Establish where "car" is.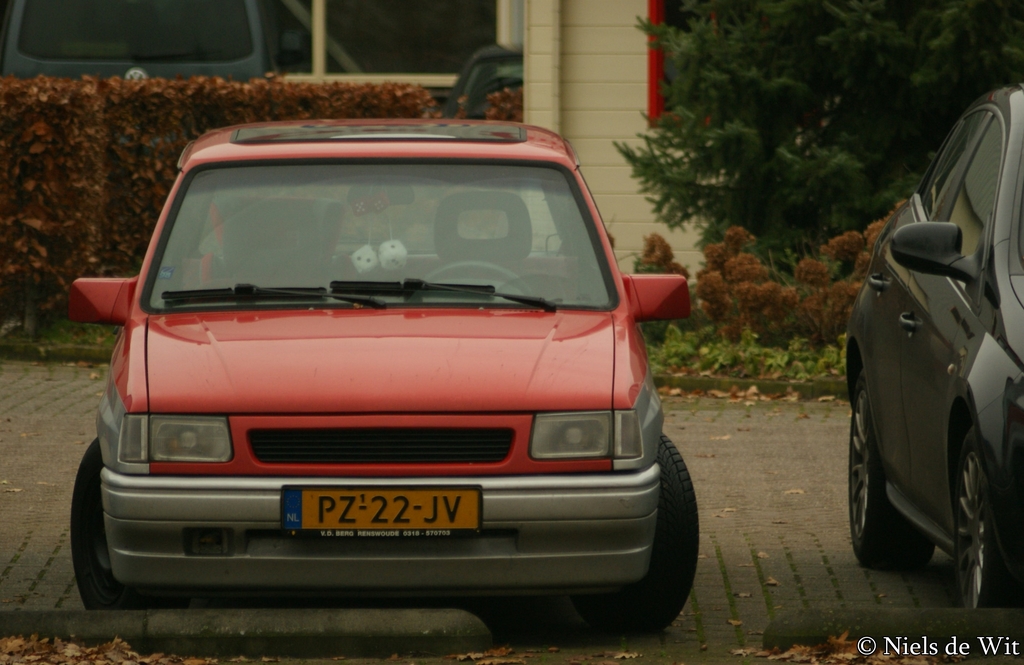
Established at {"left": 47, "top": 111, "right": 658, "bottom": 632}.
